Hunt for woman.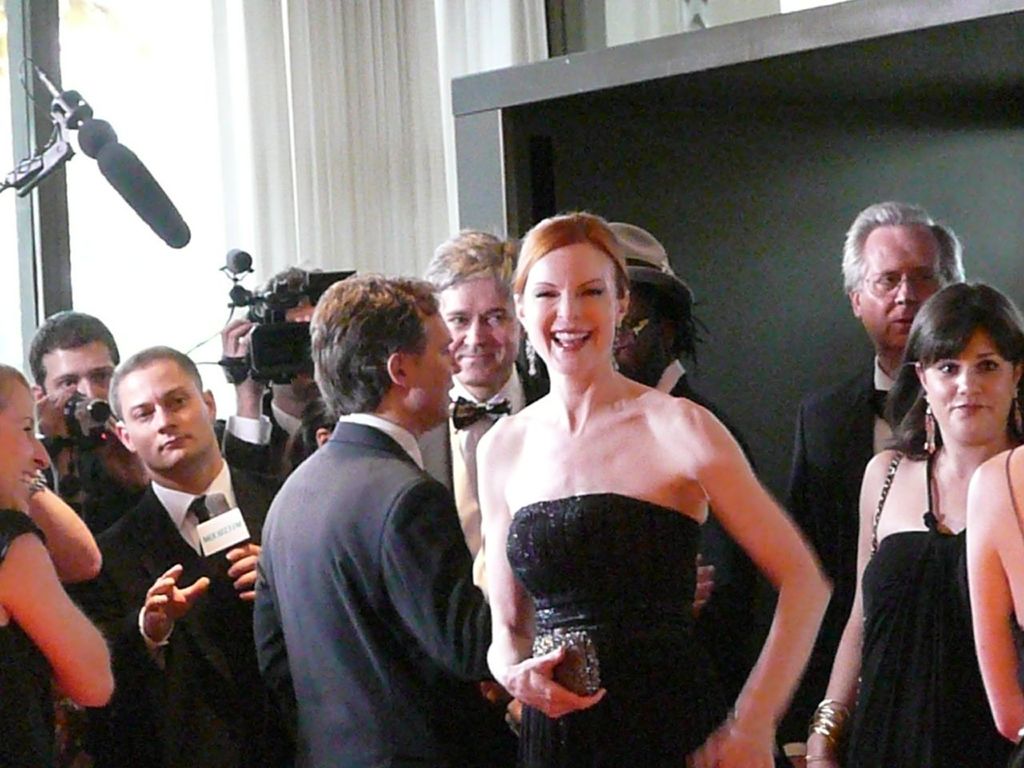
Hunted down at bbox=(961, 442, 1023, 746).
